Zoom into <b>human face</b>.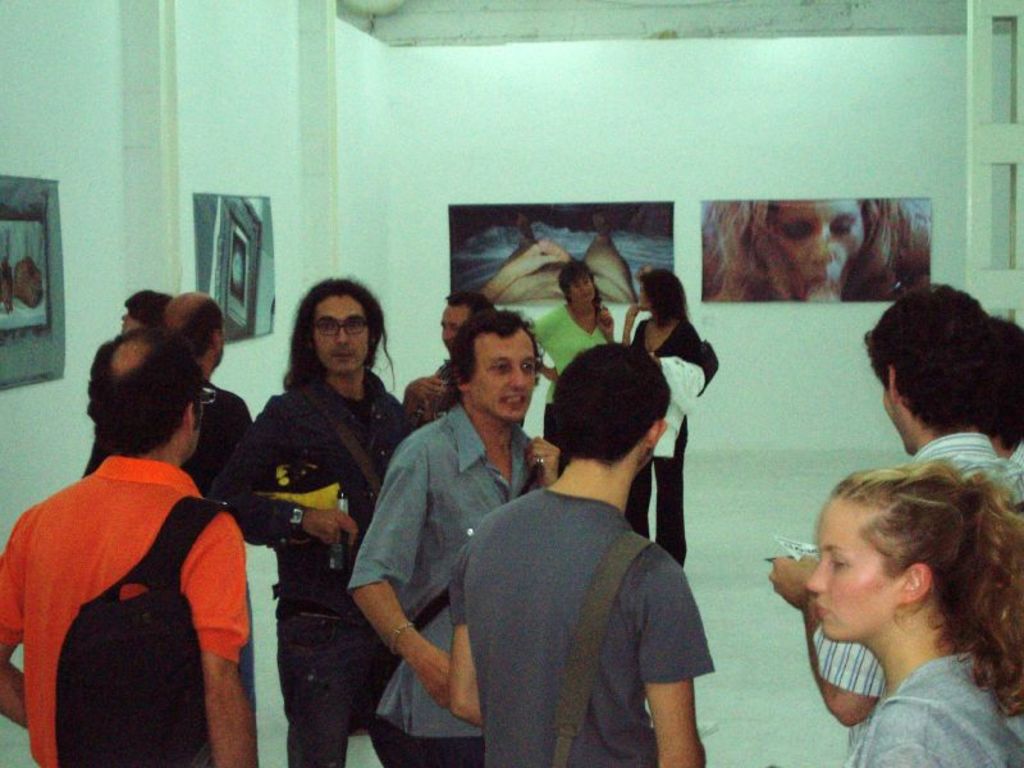
Zoom target: 573 278 594 300.
